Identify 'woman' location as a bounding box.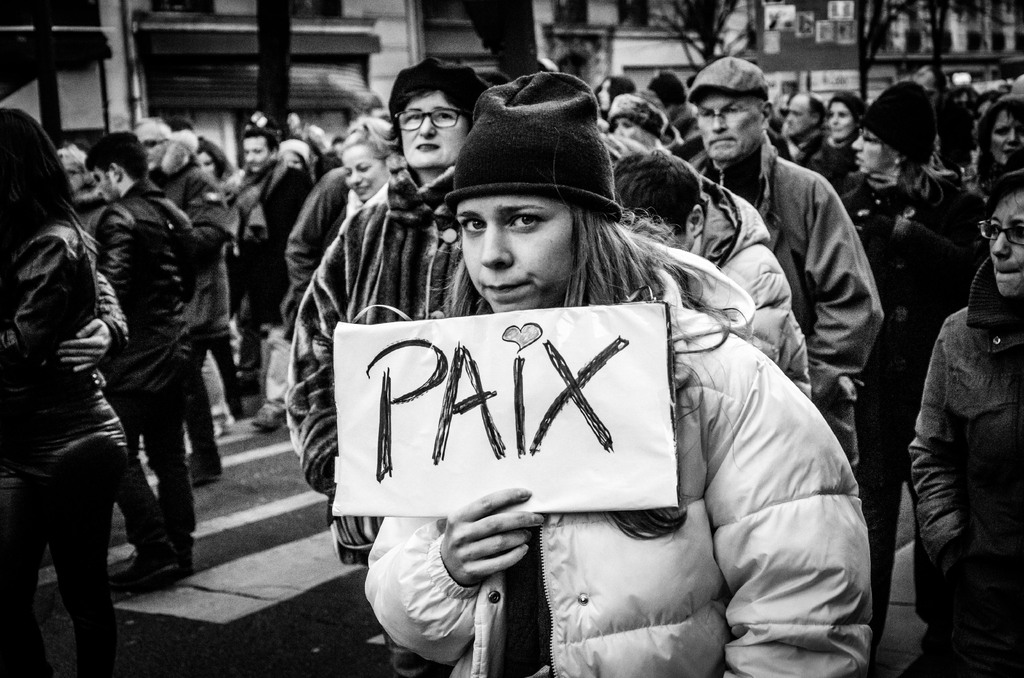
x1=605 y1=97 x2=685 y2=149.
